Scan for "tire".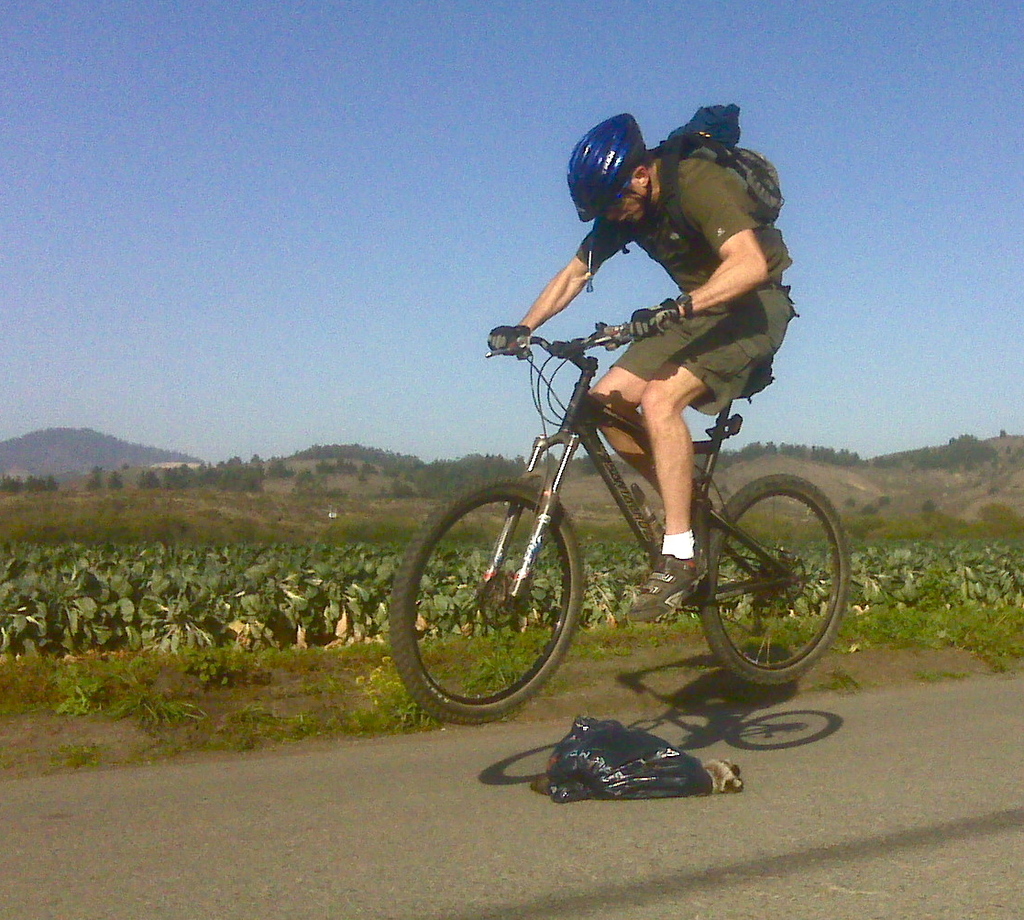
Scan result: bbox(391, 475, 594, 723).
